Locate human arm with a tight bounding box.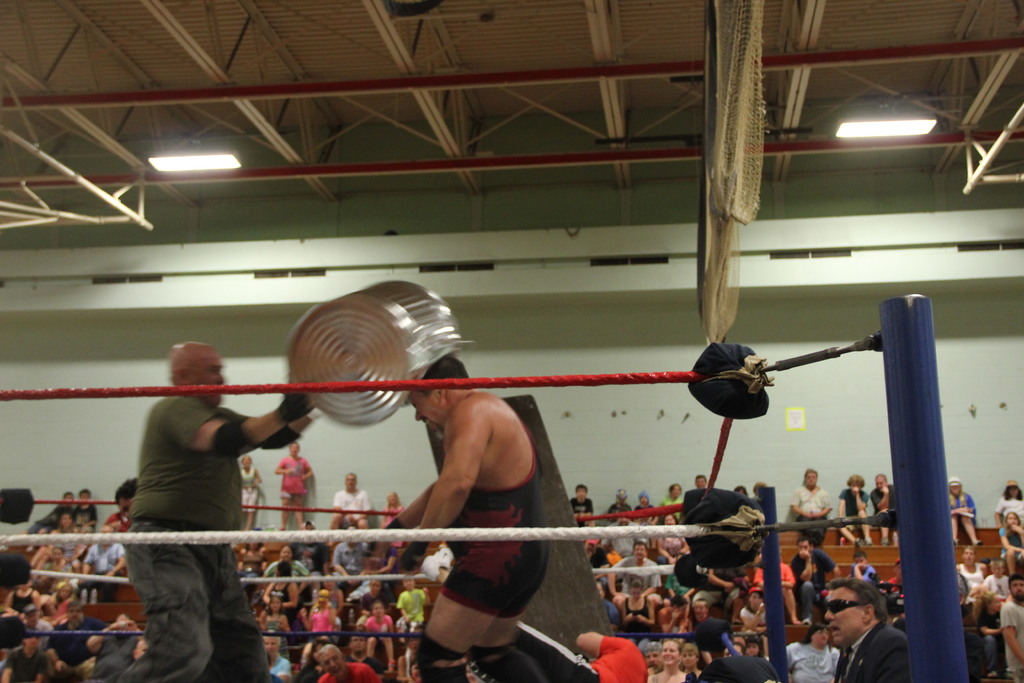
locate(618, 597, 628, 624).
